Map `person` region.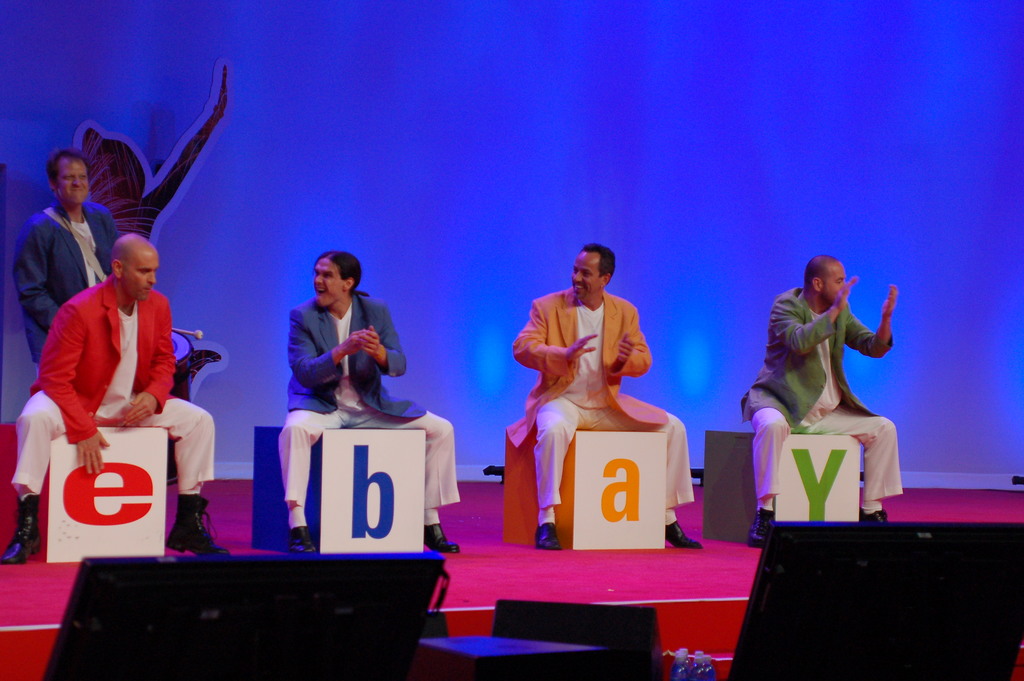
Mapped to locate(0, 236, 228, 564).
